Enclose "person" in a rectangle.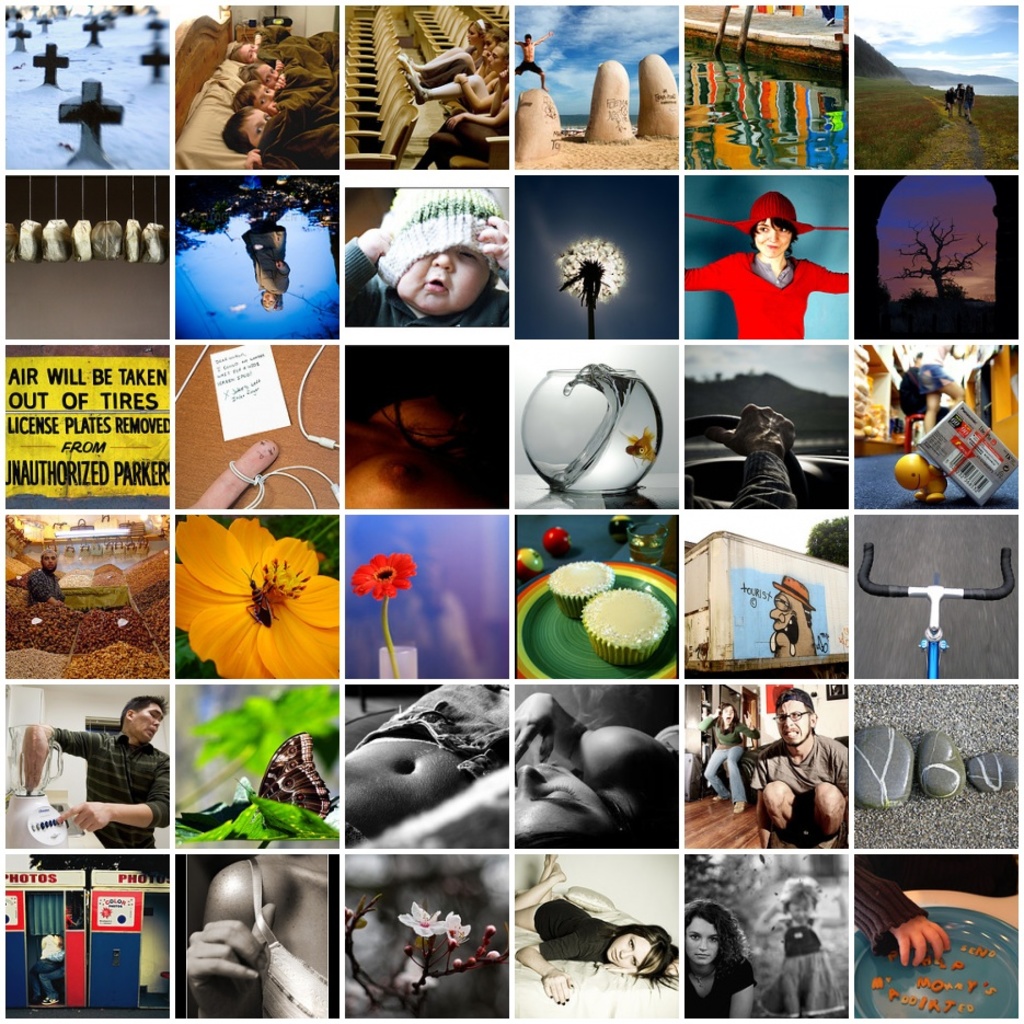
(x1=225, y1=24, x2=337, y2=168).
